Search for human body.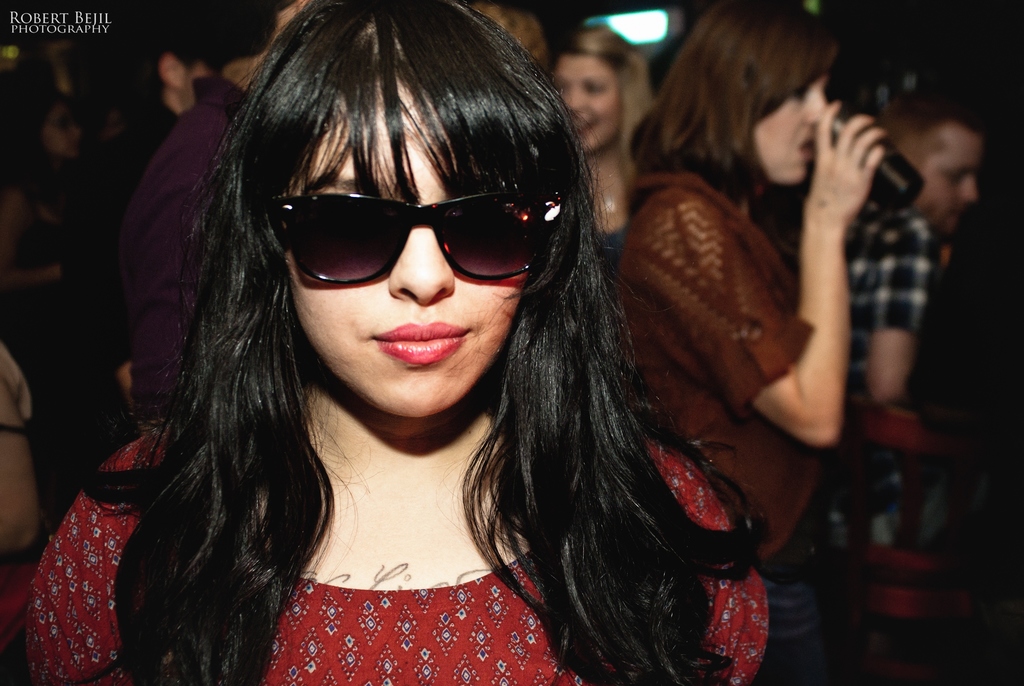
Found at (left=843, top=82, right=986, bottom=500).
